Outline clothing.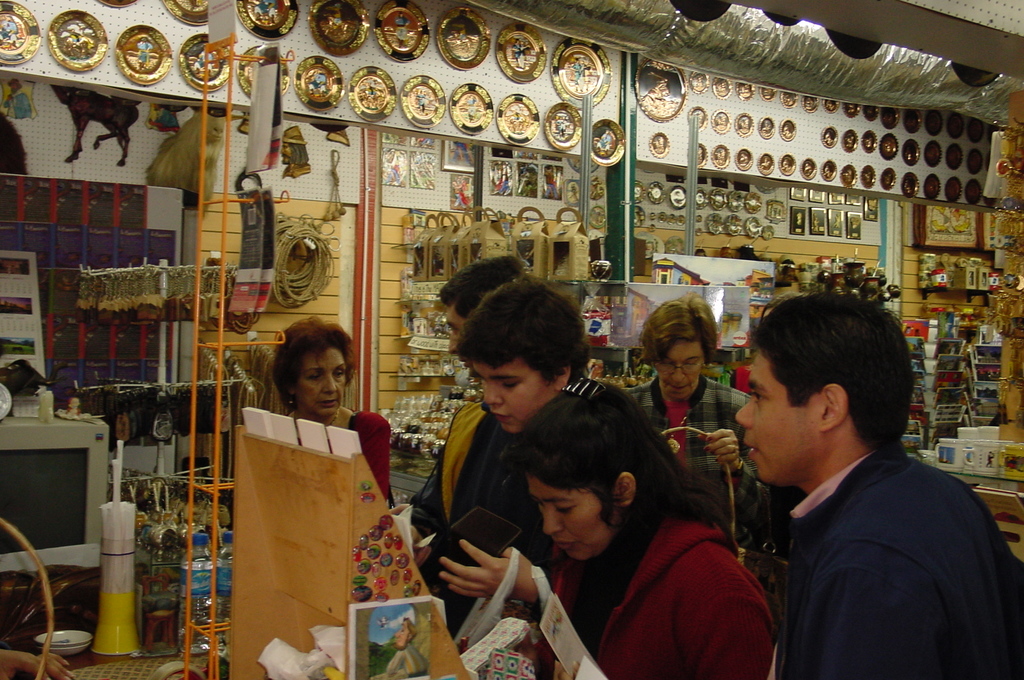
Outline: bbox(346, 410, 399, 522).
